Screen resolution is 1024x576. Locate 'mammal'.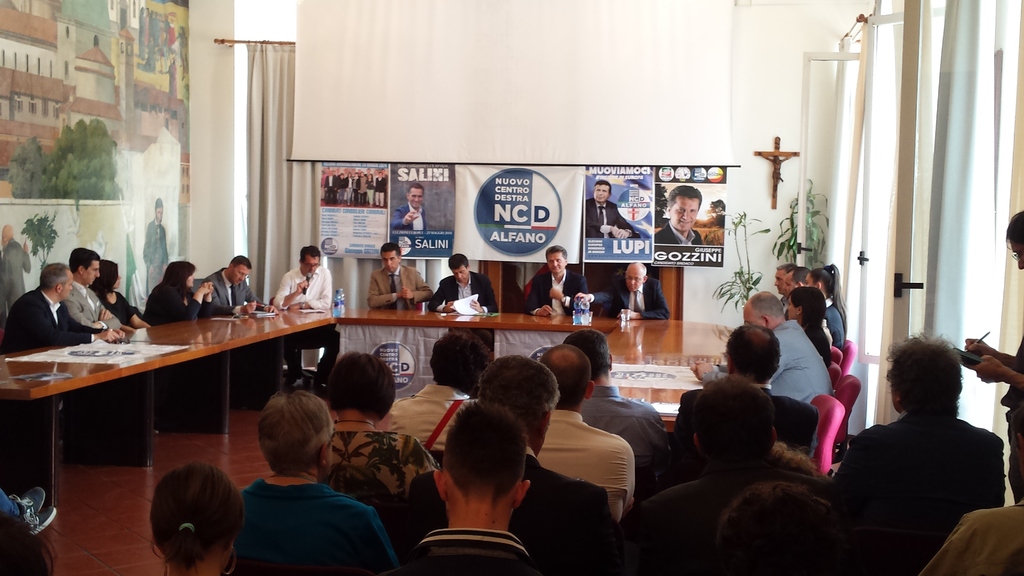
(left=140, top=261, right=218, bottom=327).
